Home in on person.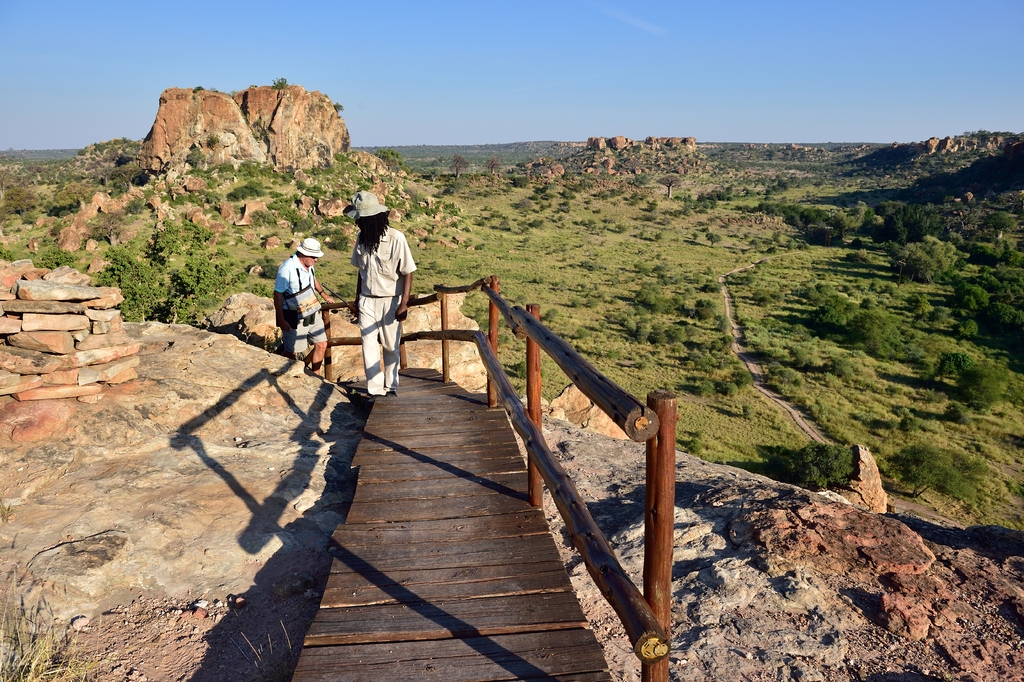
Homed in at pyautogui.locateOnScreen(269, 236, 333, 385).
